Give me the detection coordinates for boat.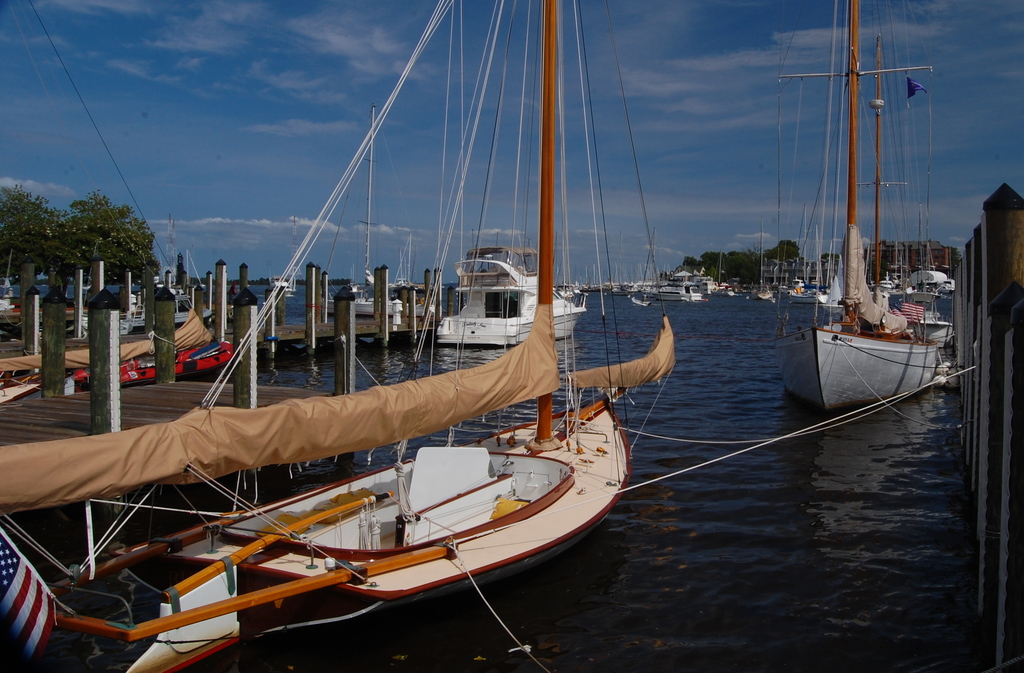
BBox(771, 0, 942, 415).
